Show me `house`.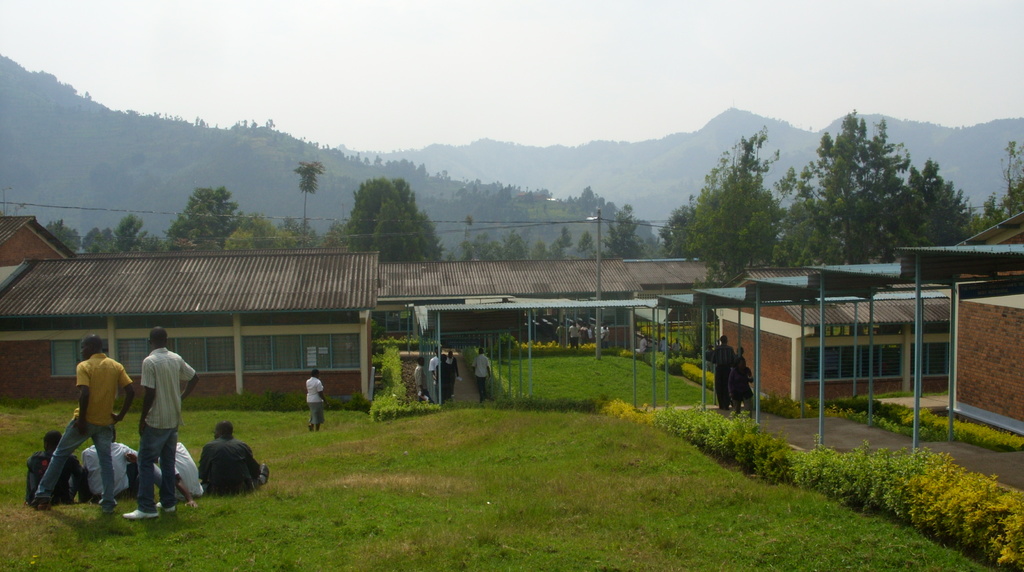
`house` is here: <region>0, 210, 79, 273</region>.
